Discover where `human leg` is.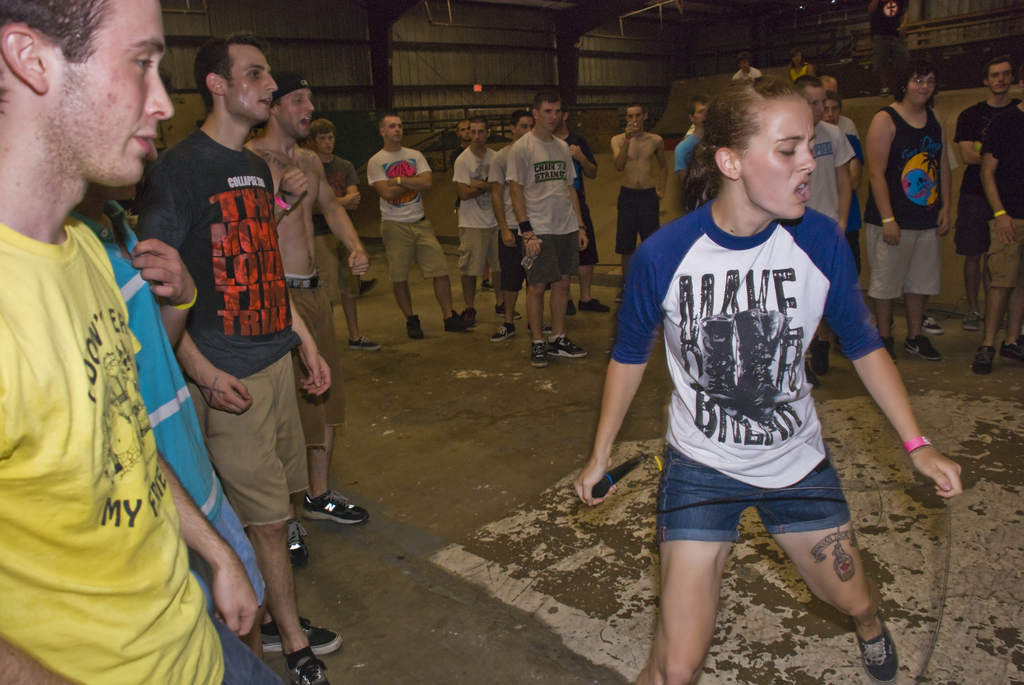
Discovered at (522,276,543,365).
